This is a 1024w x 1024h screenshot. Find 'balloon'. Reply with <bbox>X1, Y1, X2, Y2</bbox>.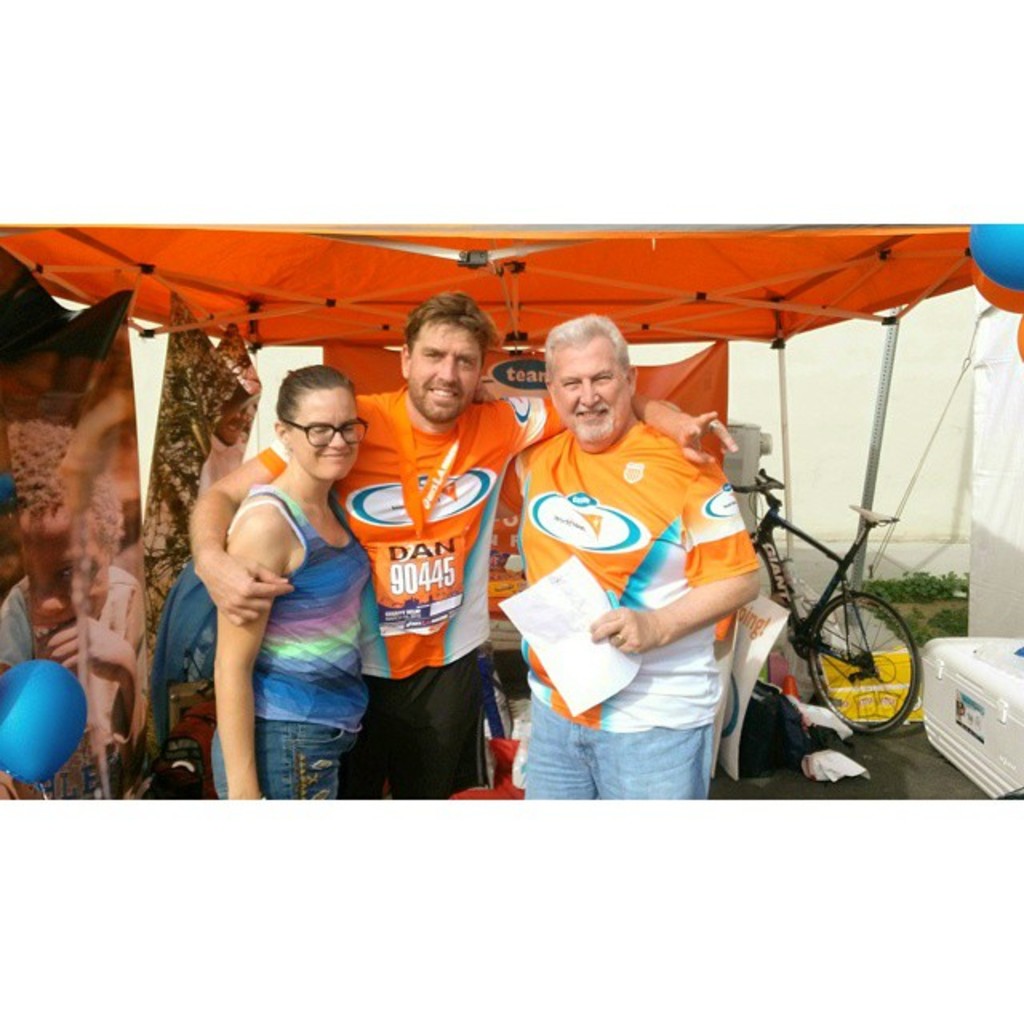
<bbox>1014, 317, 1022, 362</bbox>.
